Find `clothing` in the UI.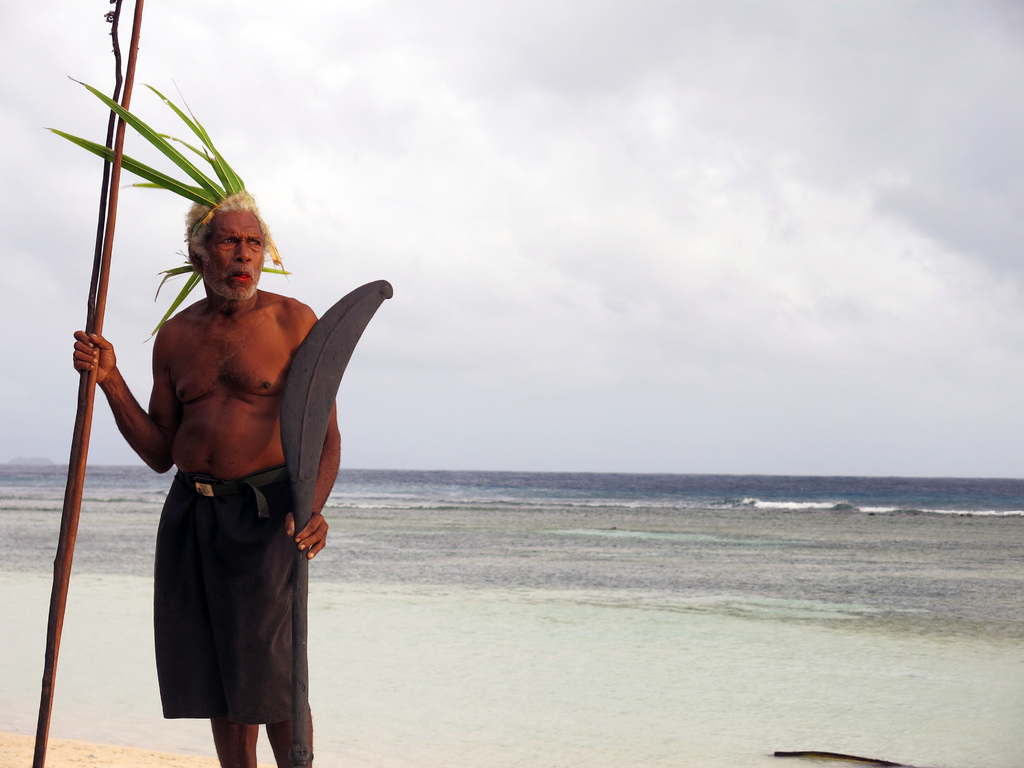
UI element at BBox(148, 461, 307, 727).
